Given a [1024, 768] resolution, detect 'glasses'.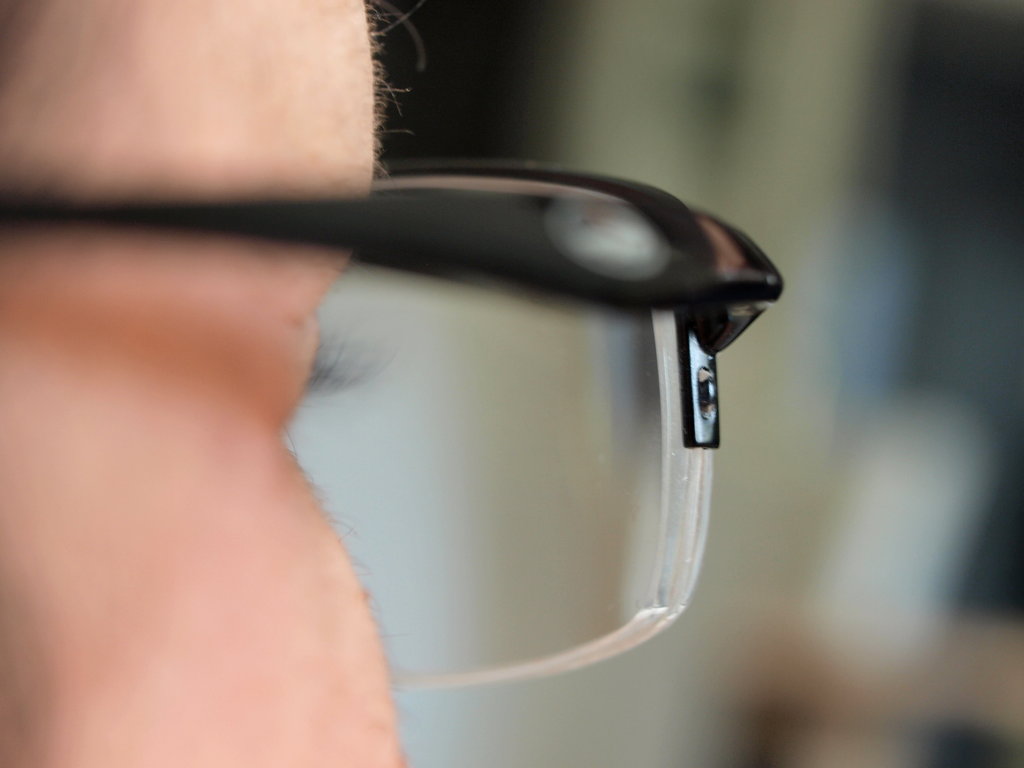
left=0, top=157, right=788, bottom=715.
